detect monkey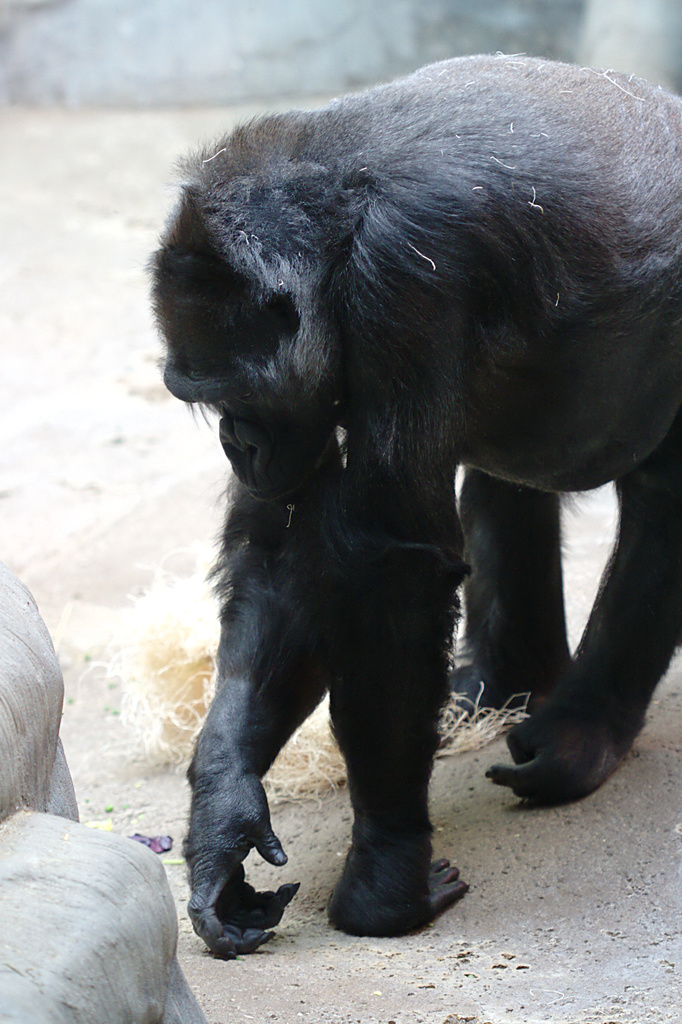
129:40:668:977
